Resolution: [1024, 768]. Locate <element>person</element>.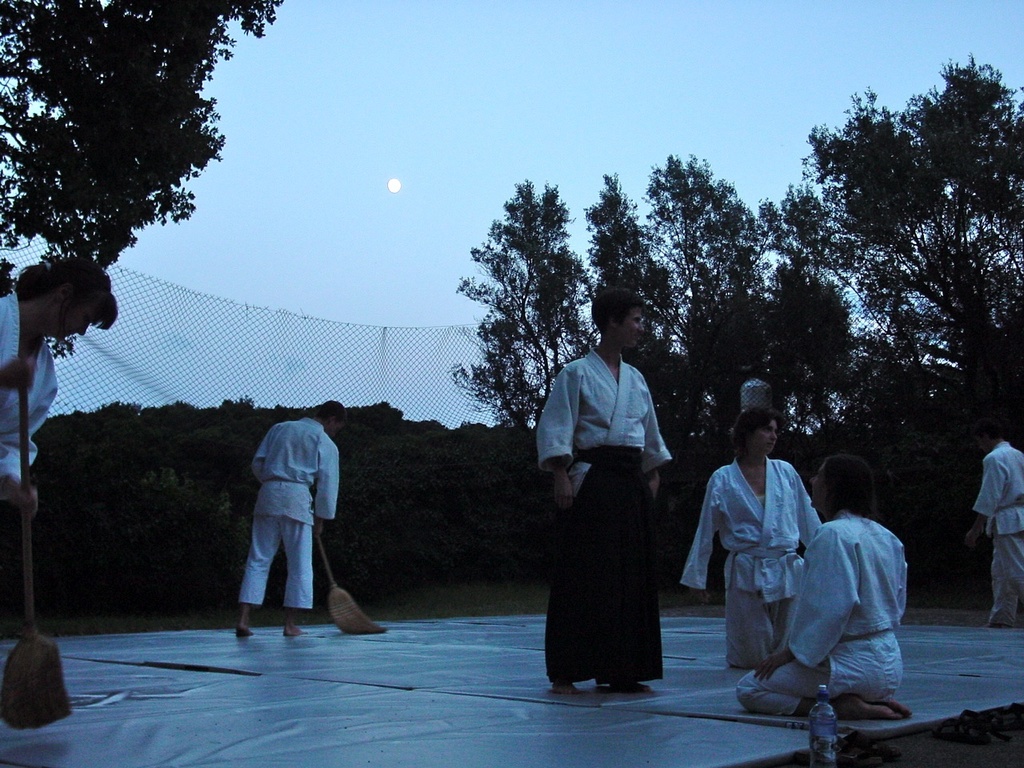
x1=682, y1=404, x2=826, y2=664.
